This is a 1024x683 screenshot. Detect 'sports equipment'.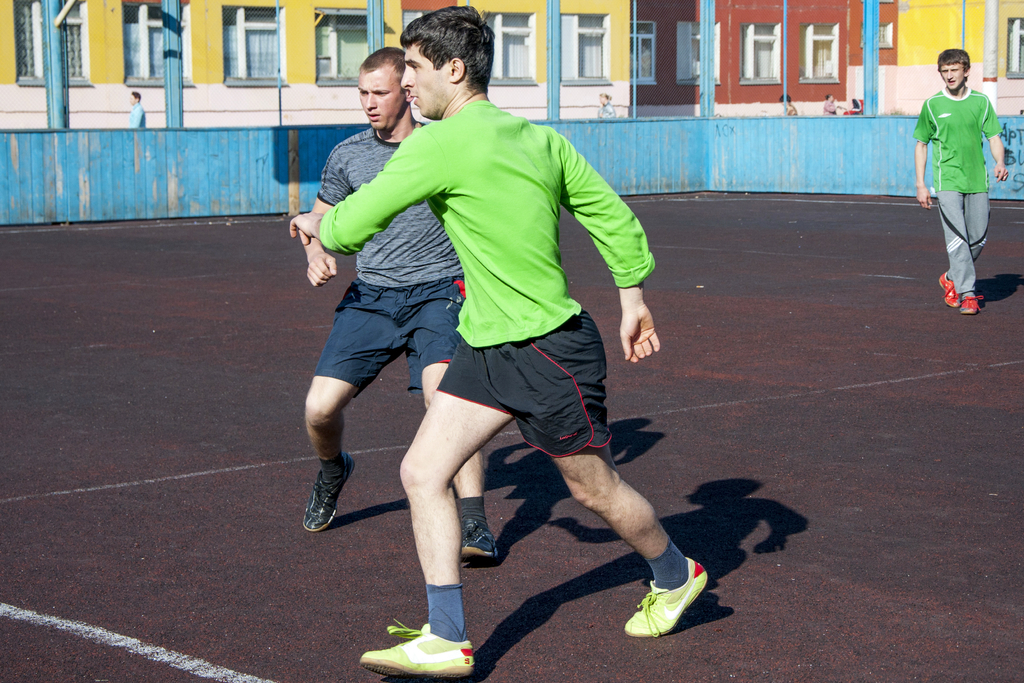
{"left": 467, "top": 511, "right": 499, "bottom": 566}.
